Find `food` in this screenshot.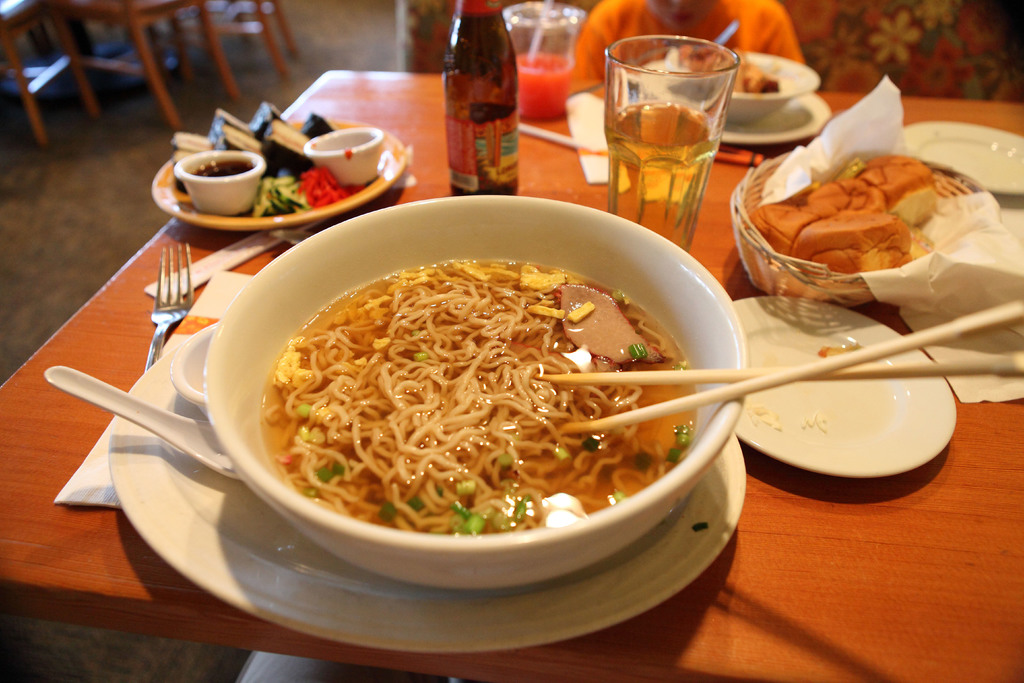
The bounding box for `food` is select_region(260, 261, 687, 534).
